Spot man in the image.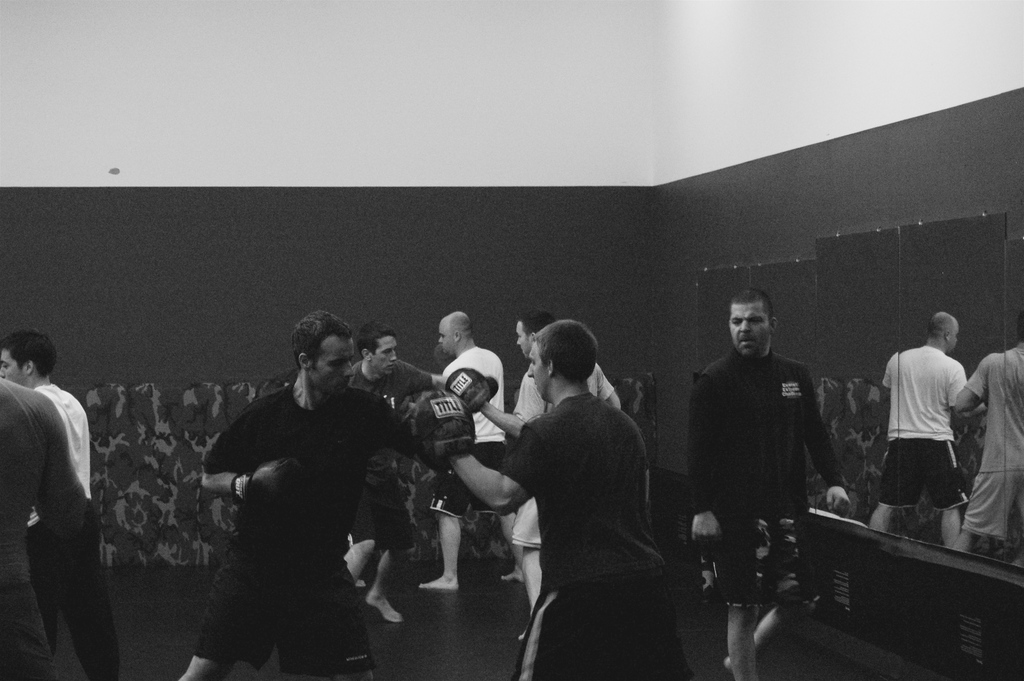
man found at [0,370,84,673].
